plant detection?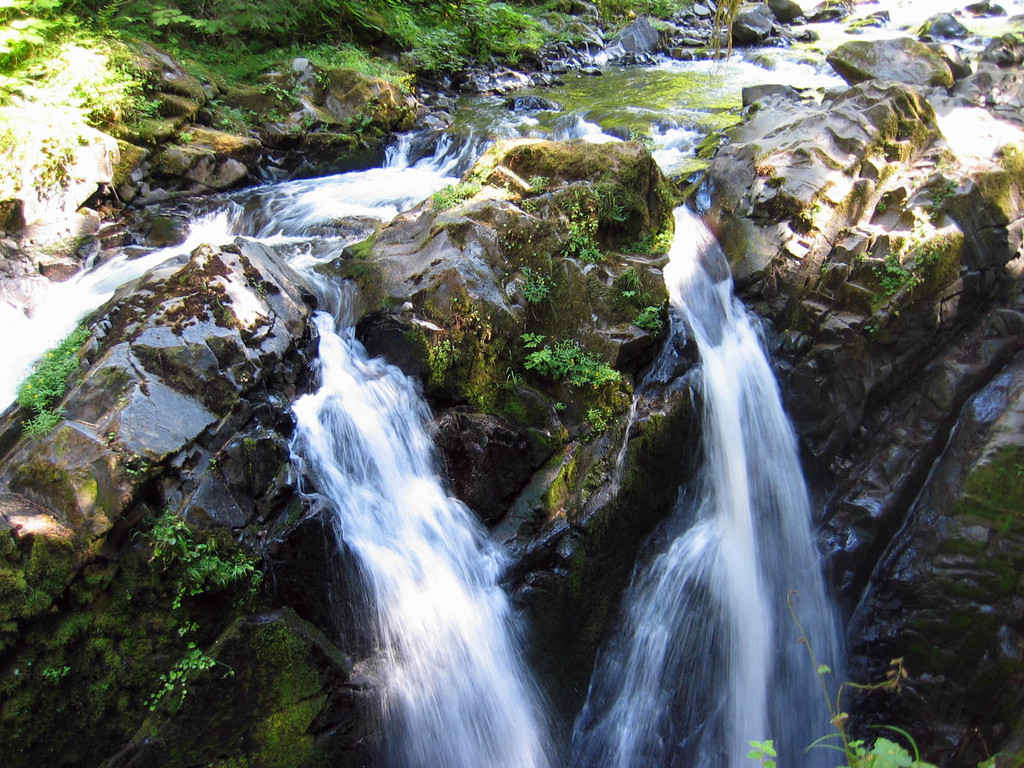
pyautogui.locateOnScreen(263, 81, 279, 94)
